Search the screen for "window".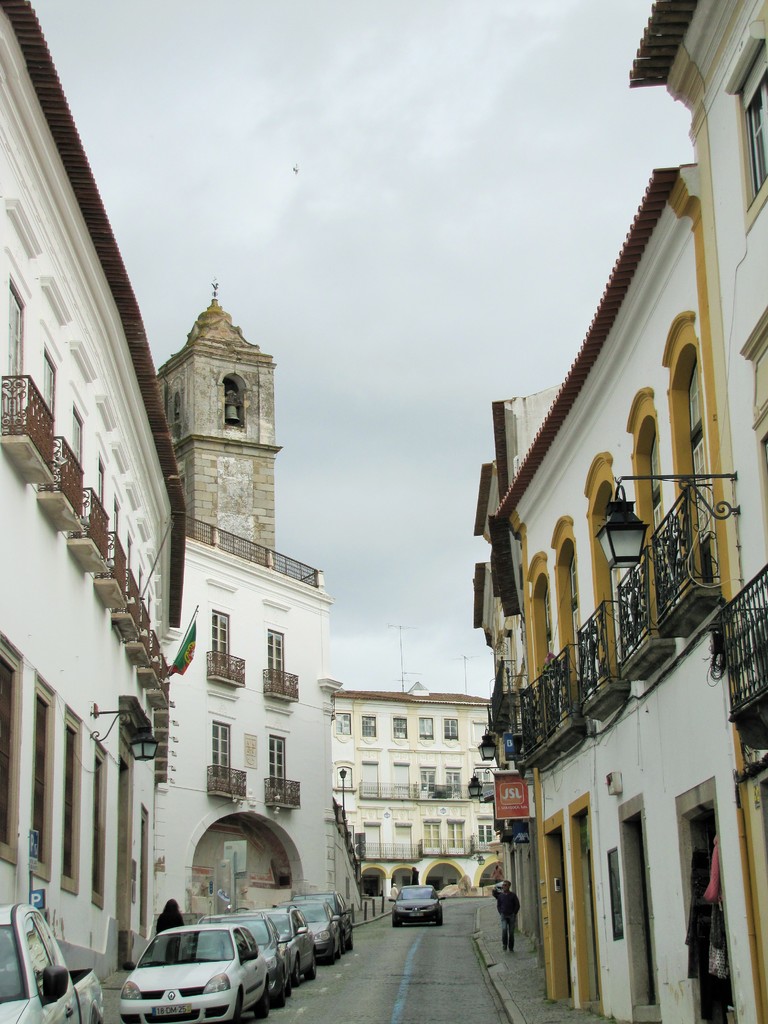
Found at box(0, 639, 21, 863).
